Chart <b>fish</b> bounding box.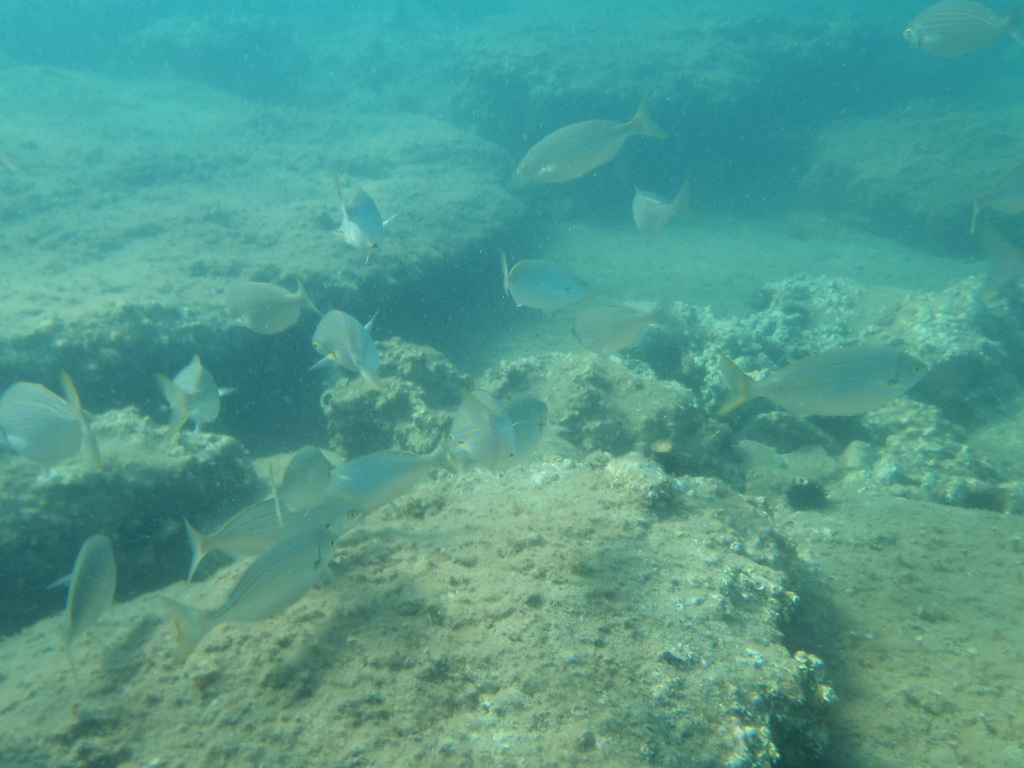
Charted: (572,304,686,357).
